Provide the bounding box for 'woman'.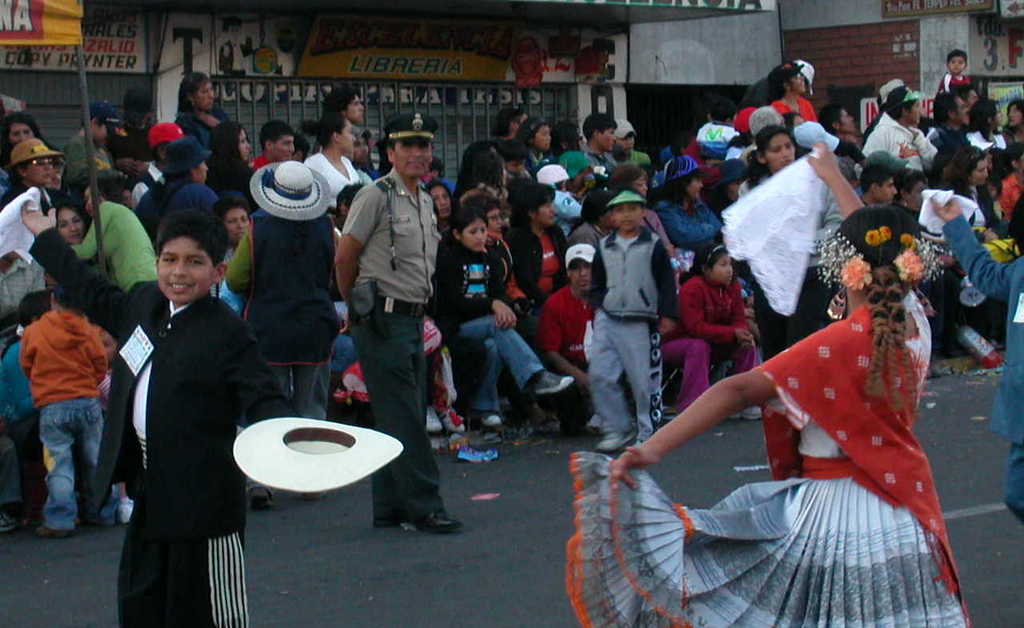
box=[174, 69, 232, 150].
